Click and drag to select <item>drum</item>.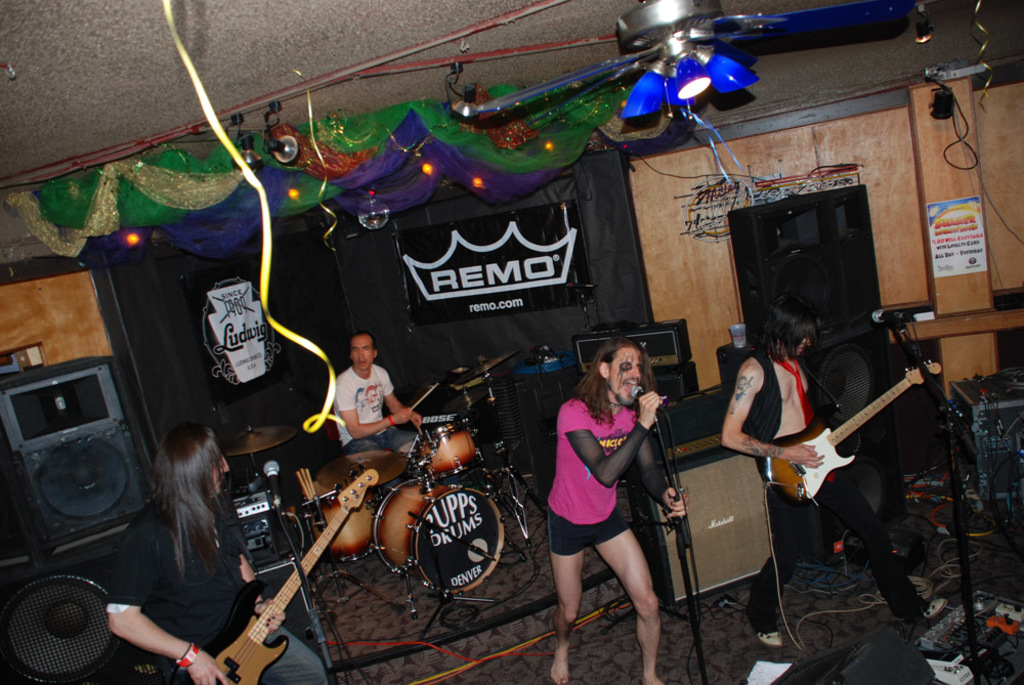
Selection: detection(374, 474, 504, 594).
